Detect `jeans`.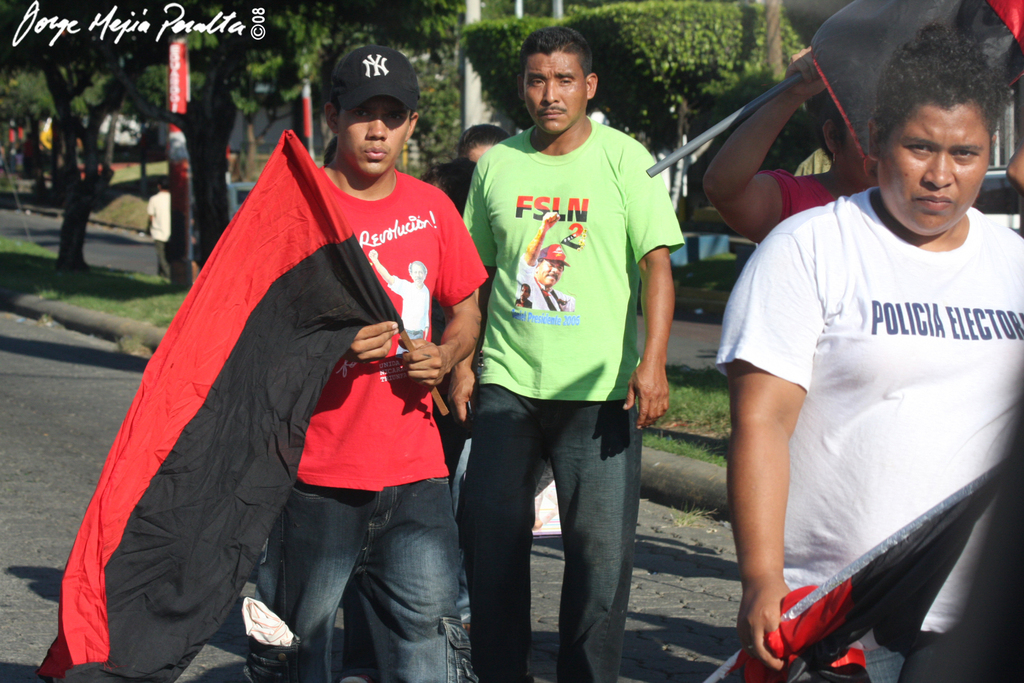
Detected at (x1=244, y1=488, x2=465, y2=674).
